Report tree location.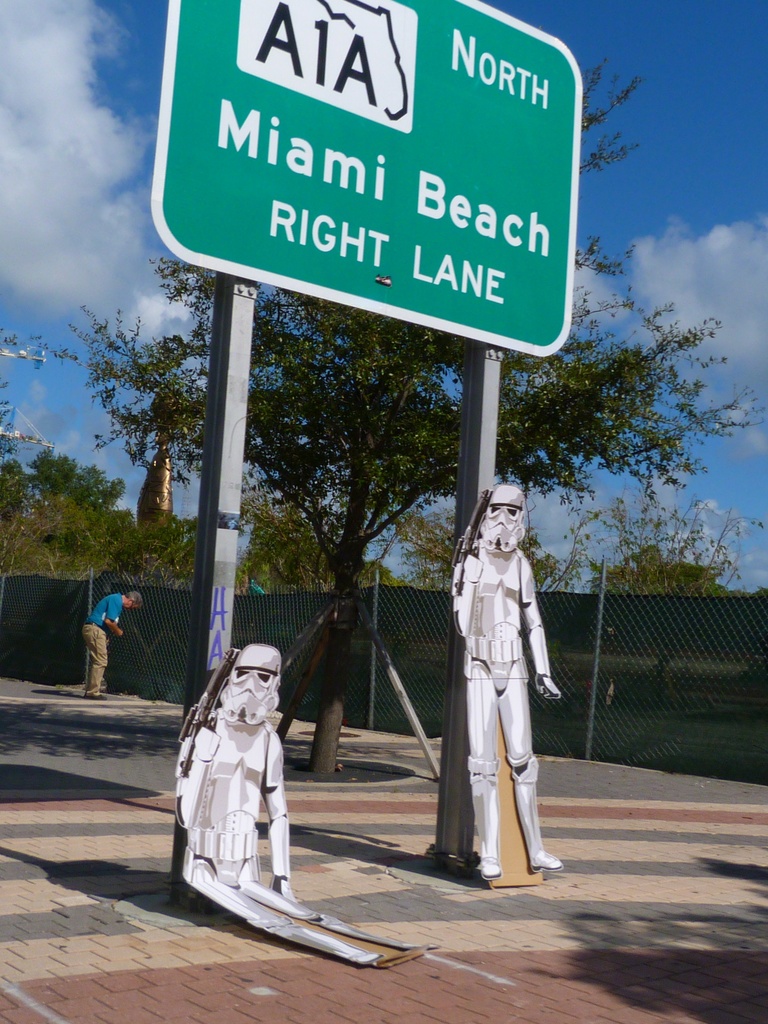
Report: locate(56, 56, 767, 784).
